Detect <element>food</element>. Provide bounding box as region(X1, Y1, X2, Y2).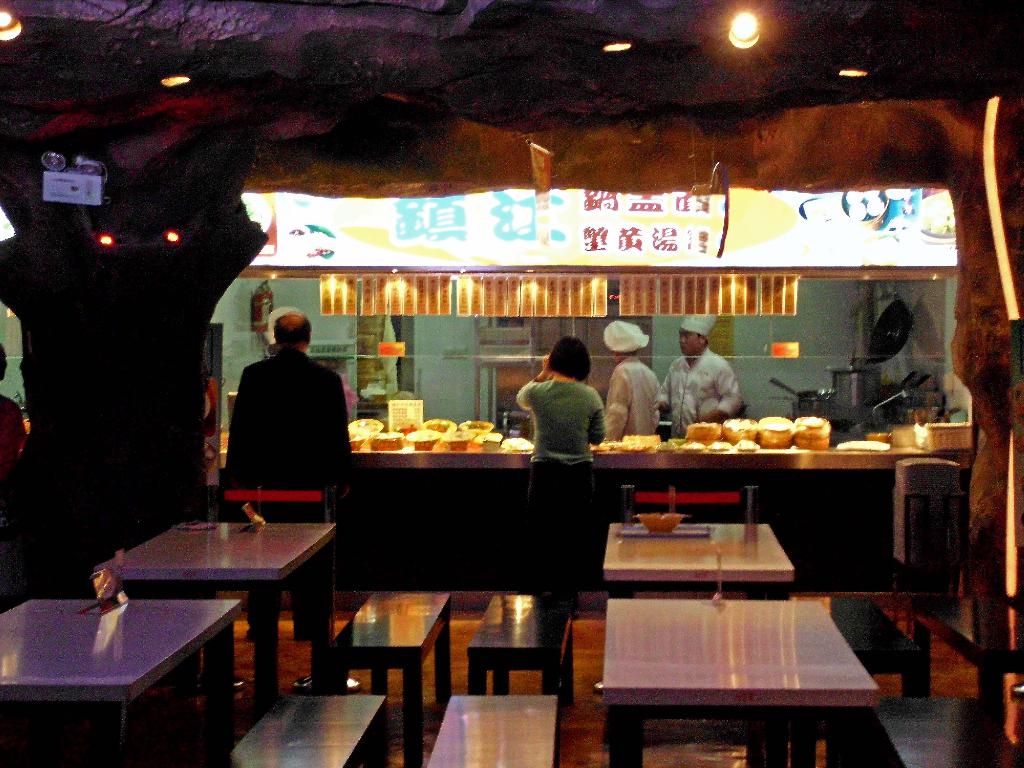
region(676, 440, 705, 453).
